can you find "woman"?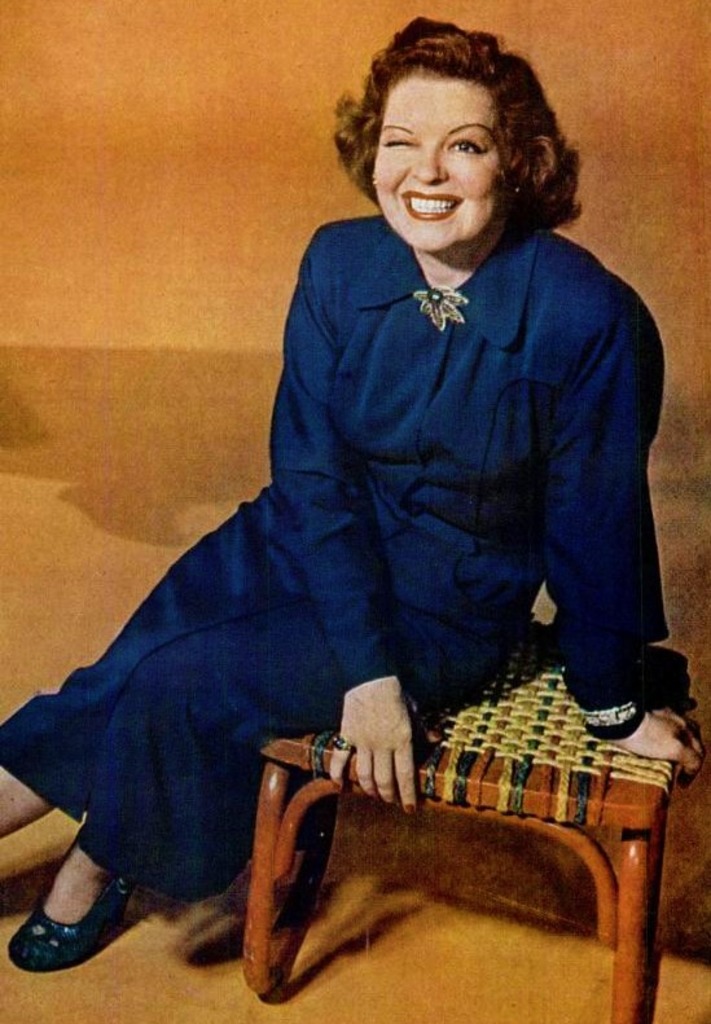
Yes, bounding box: crop(51, 65, 651, 971).
